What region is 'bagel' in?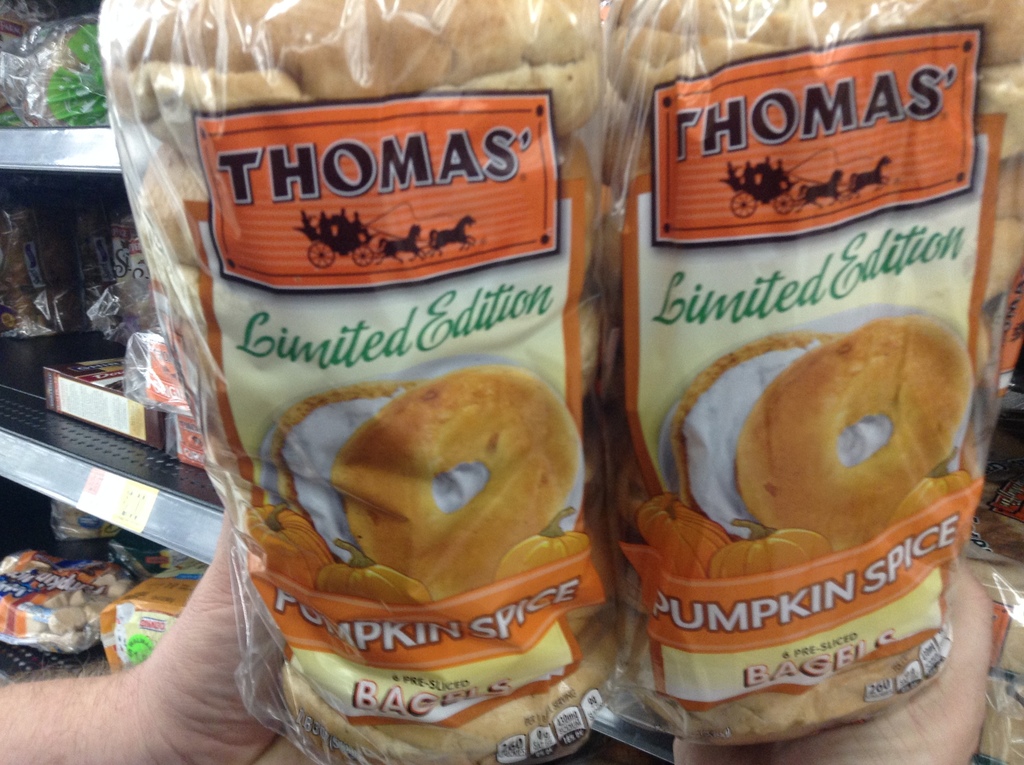
left=262, top=384, right=404, bottom=572.
